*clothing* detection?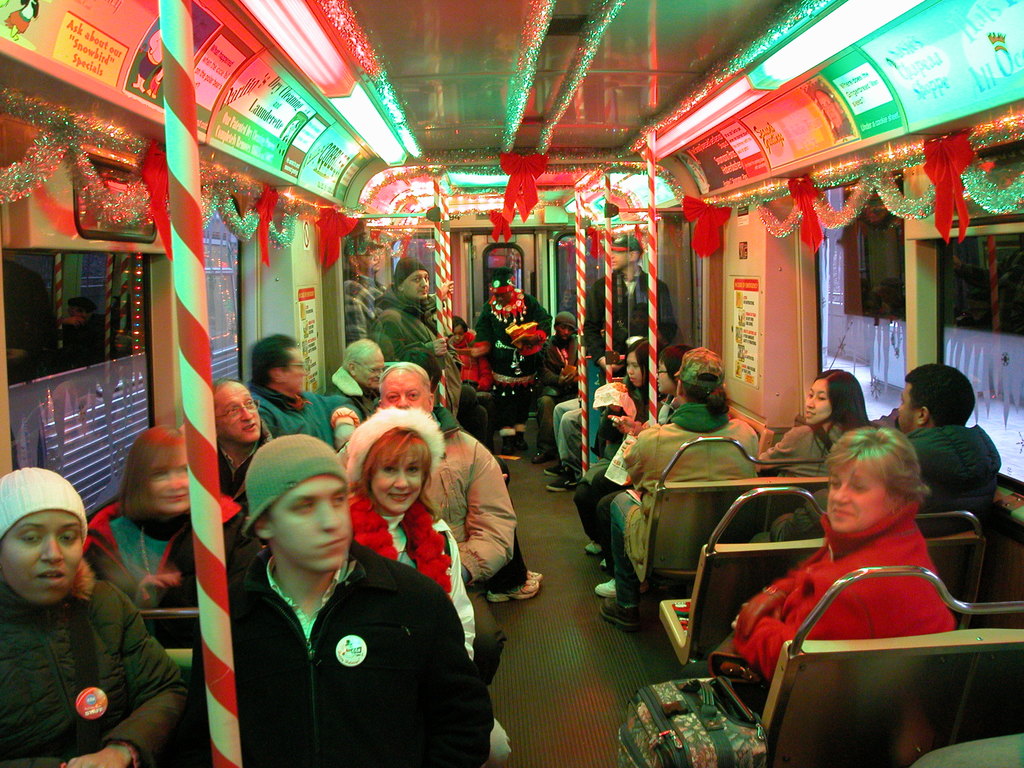
(x1=84, y1=499, x2=244, y2=644)
